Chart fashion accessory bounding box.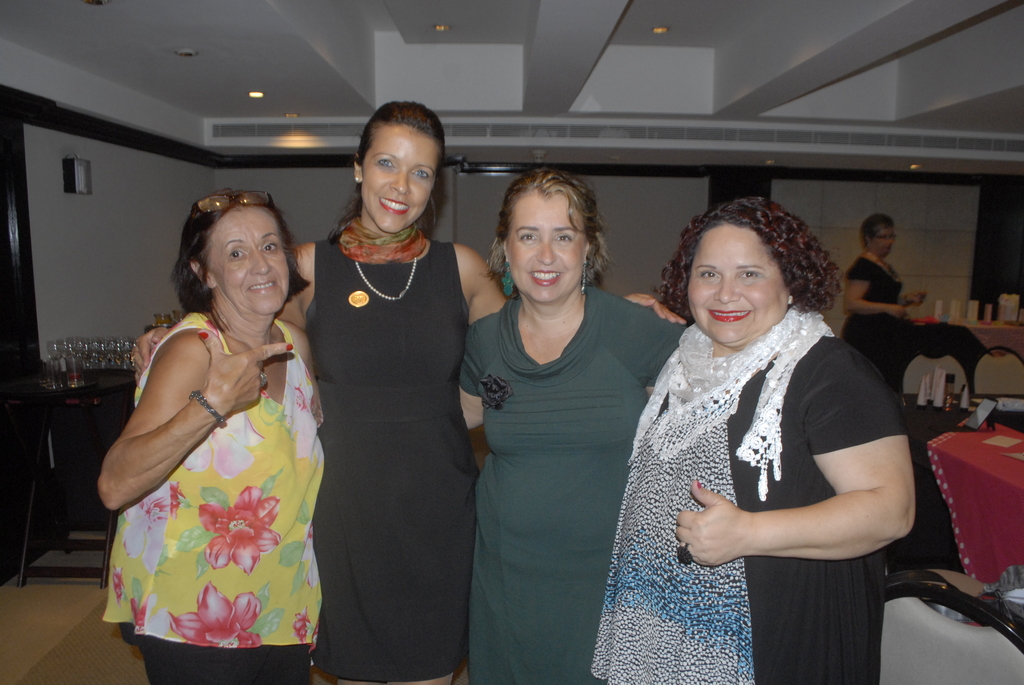
Charted: 353/255/417/301.
